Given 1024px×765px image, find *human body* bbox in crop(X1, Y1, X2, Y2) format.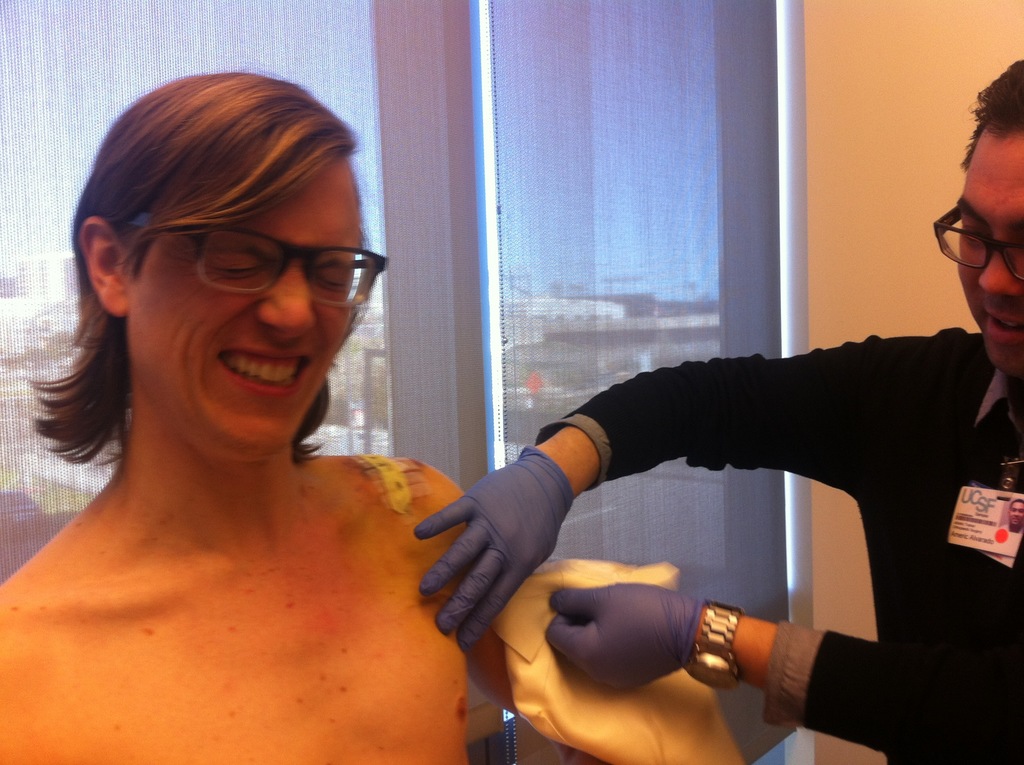
crop(409, 327, 1023, 764).
